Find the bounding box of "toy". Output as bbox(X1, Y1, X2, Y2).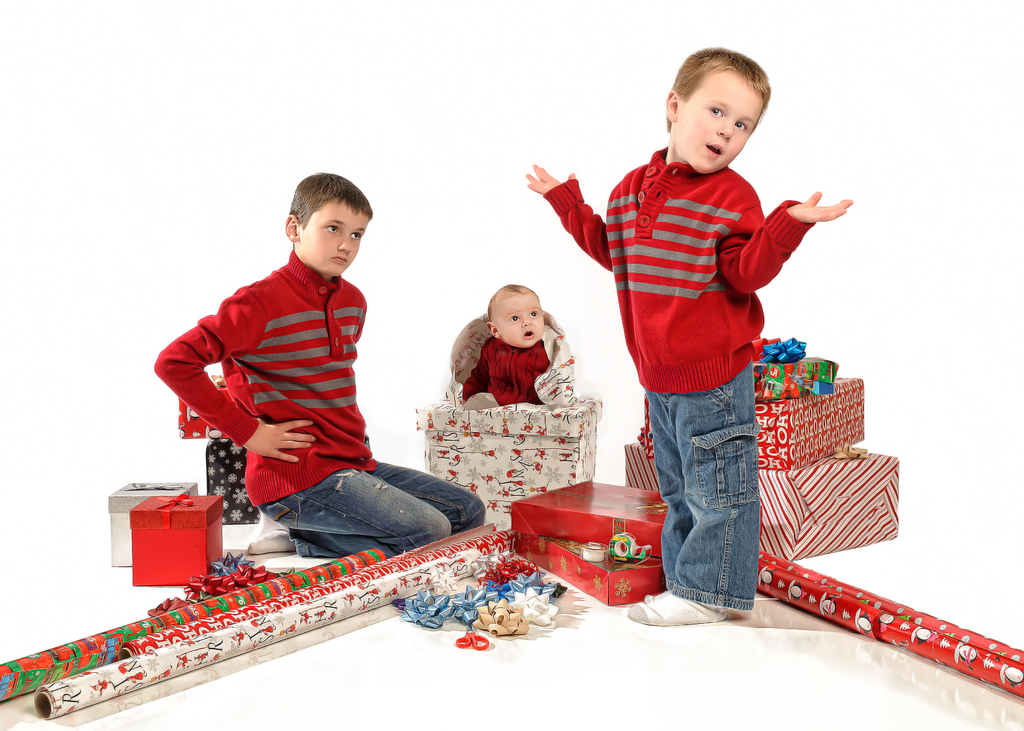
bbox(131, 487, 230, 592).
